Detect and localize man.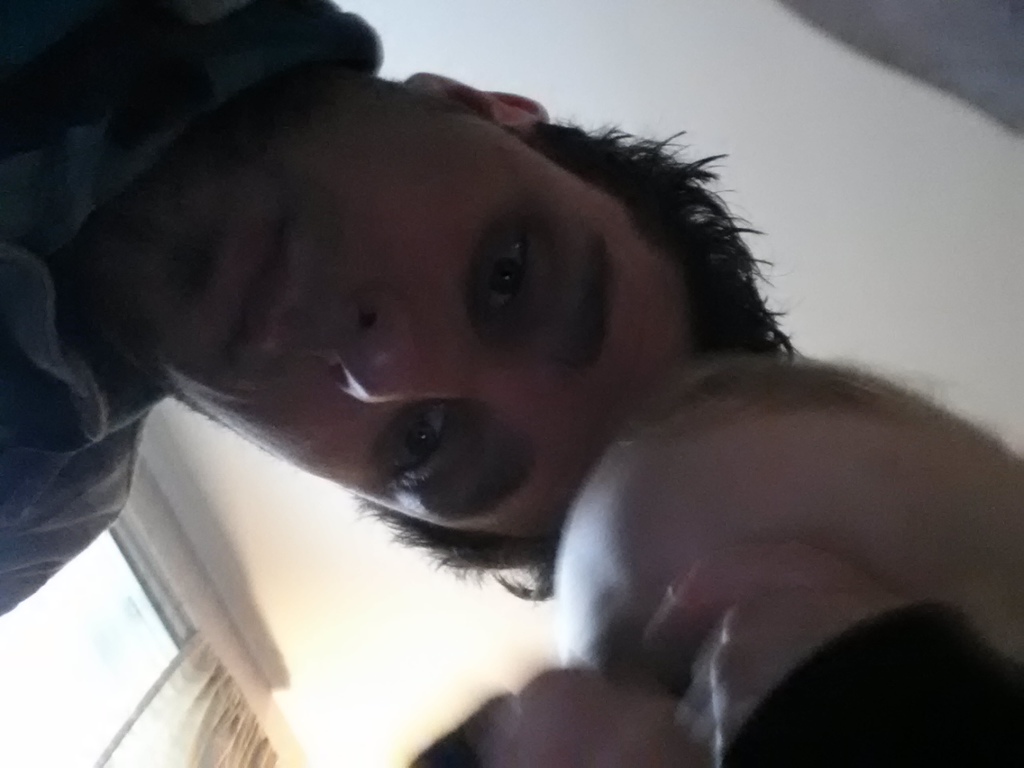
Localized at box(390, 373, 1023, 767).
